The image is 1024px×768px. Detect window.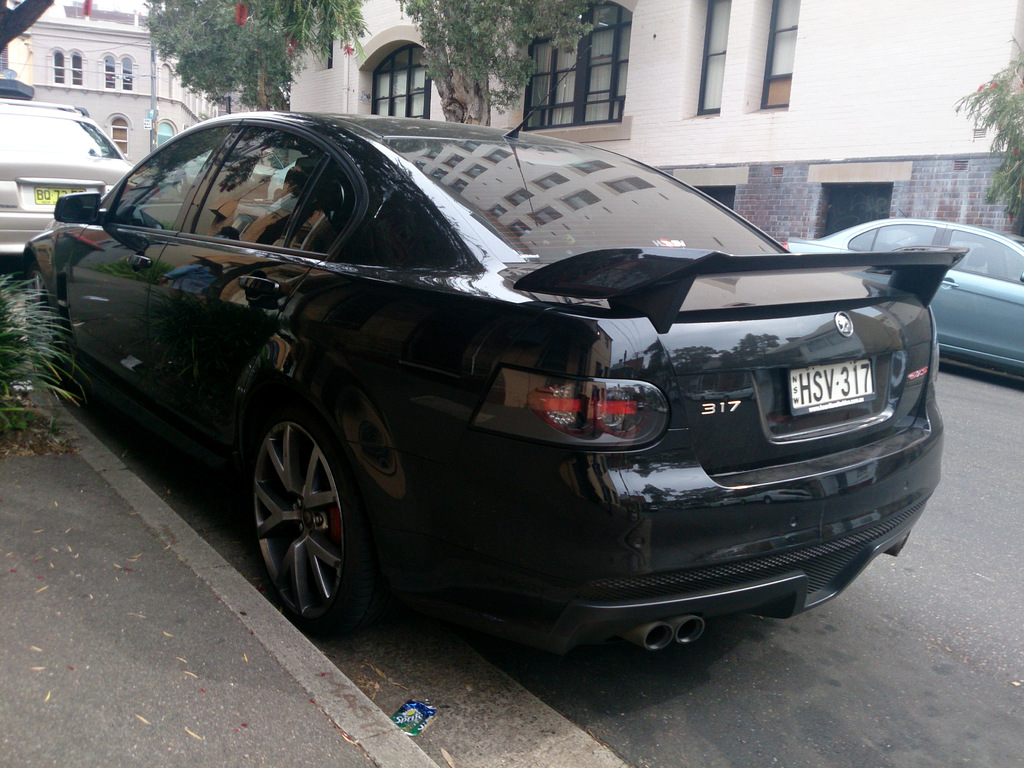
Detection: <box>687,0,731,110</box>.
